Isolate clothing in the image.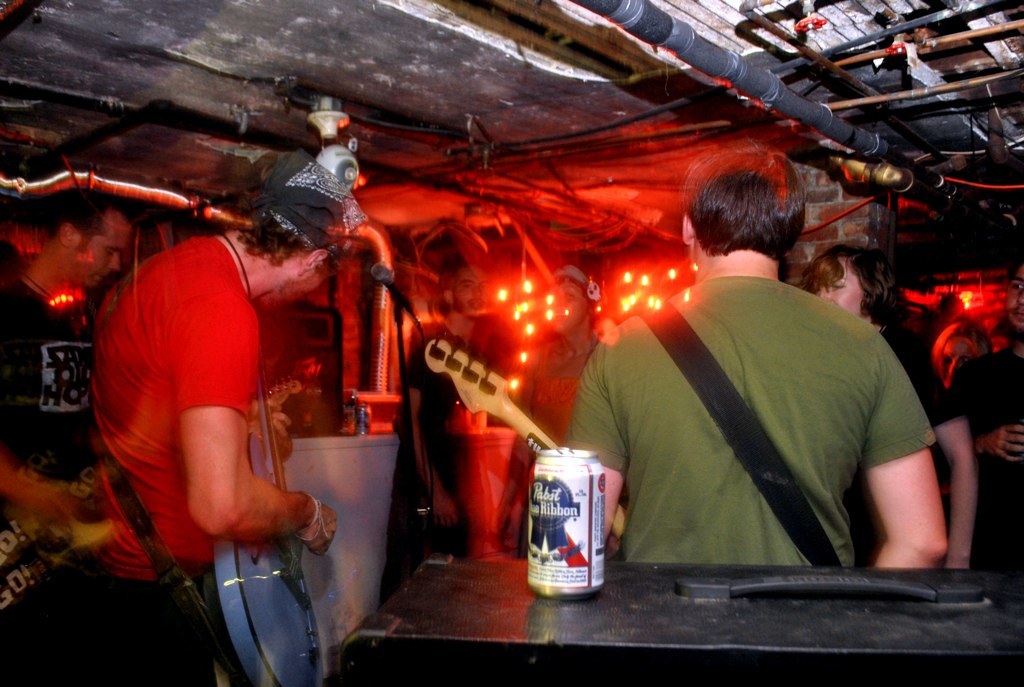
Isolated region: [x1=561, y1=276, x2=938, y2=587].
